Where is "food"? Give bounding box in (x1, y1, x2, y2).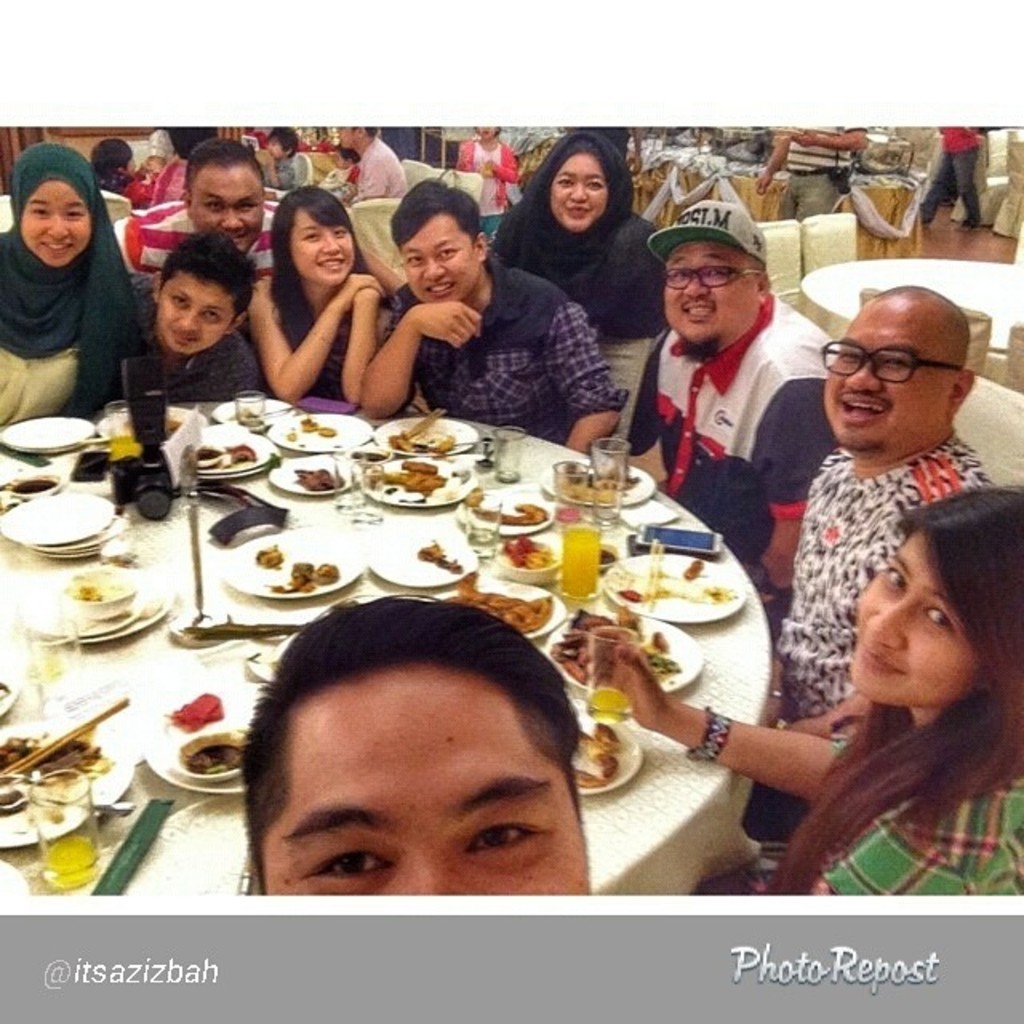
(568, 722, 626, 787).
